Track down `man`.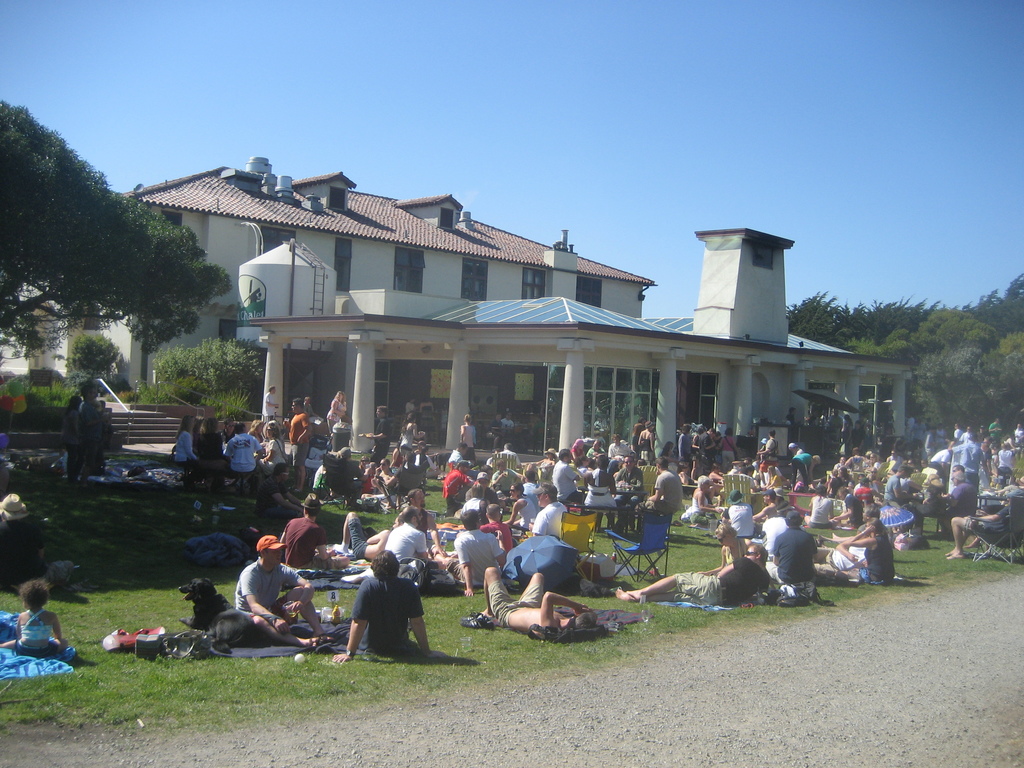
Tracked to 772:507:817:594.
